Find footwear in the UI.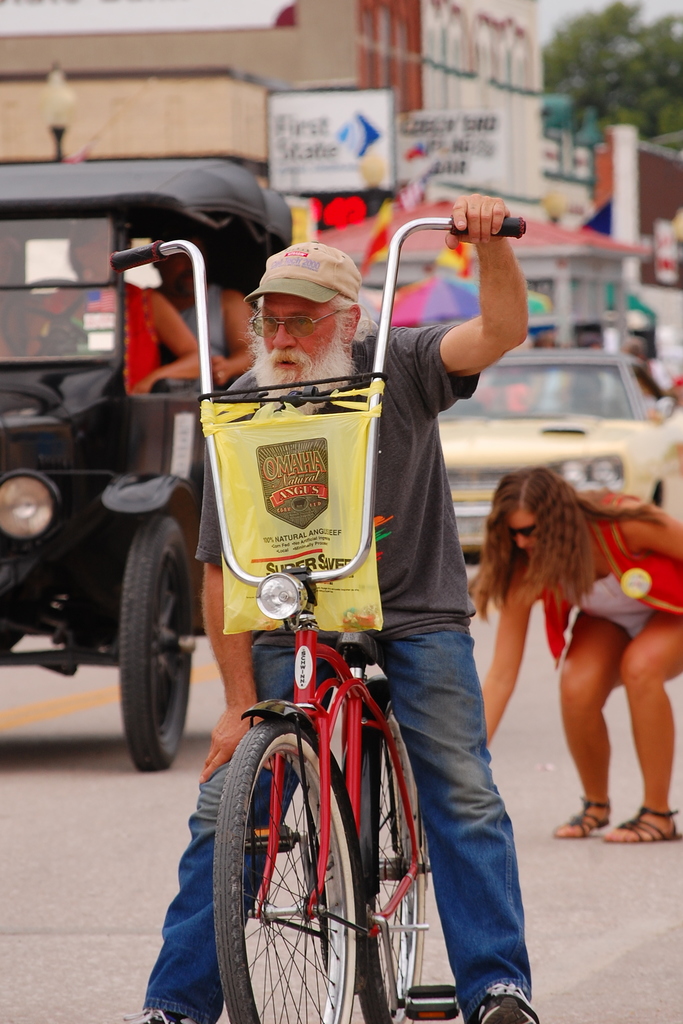
UI element at <bbox>599, 801, 677, 846</bbox>.
